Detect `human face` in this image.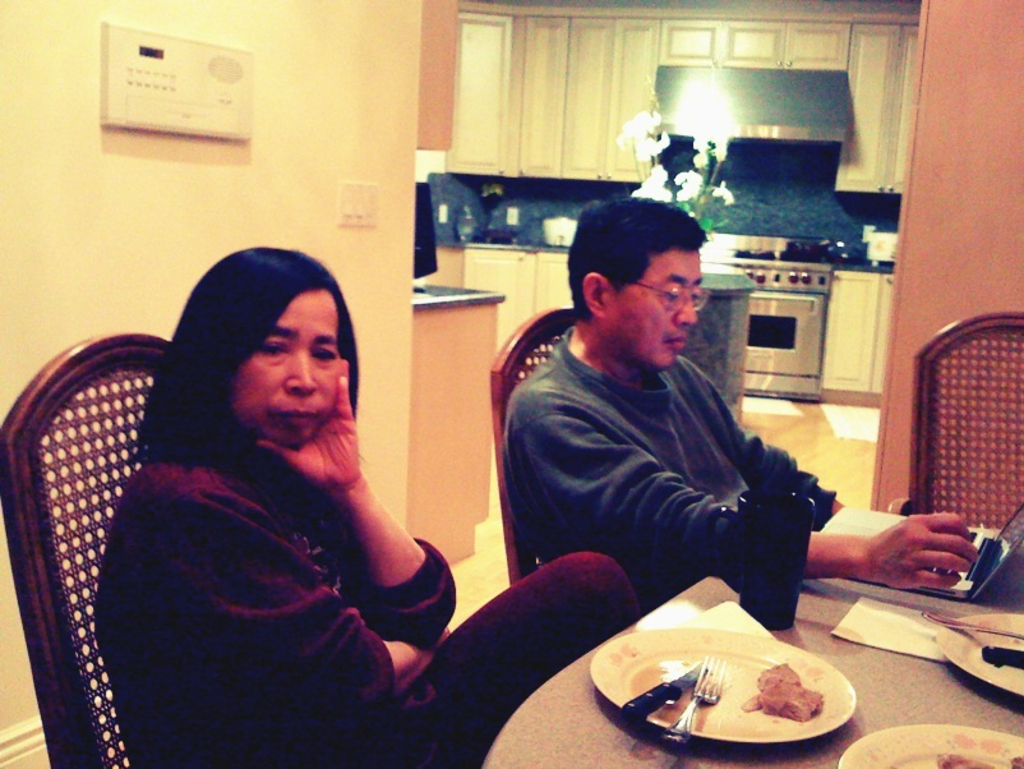
Detection: (left=606, top=252, right=701, bottom=369).
